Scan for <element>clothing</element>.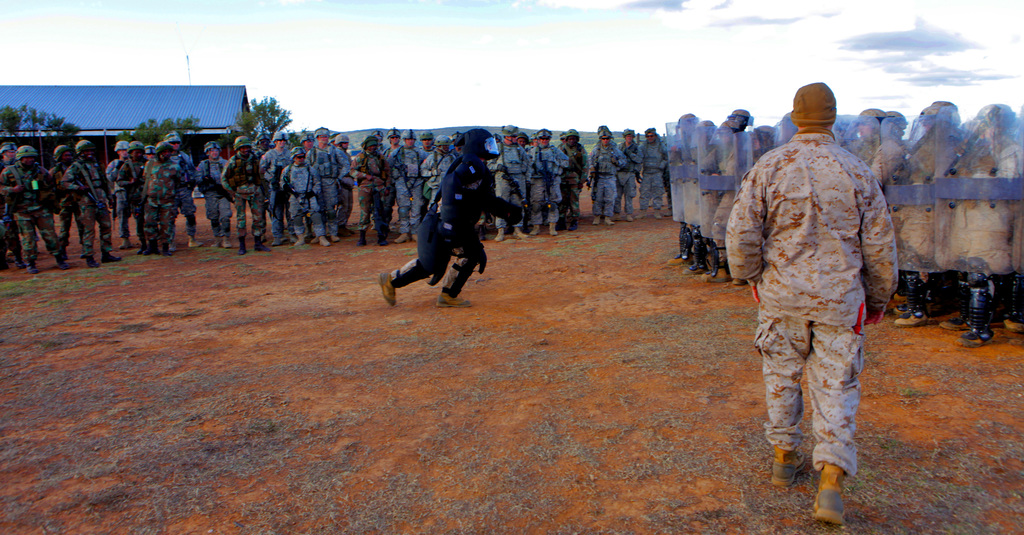
Scan result: region(616, 140, 644, 212).
